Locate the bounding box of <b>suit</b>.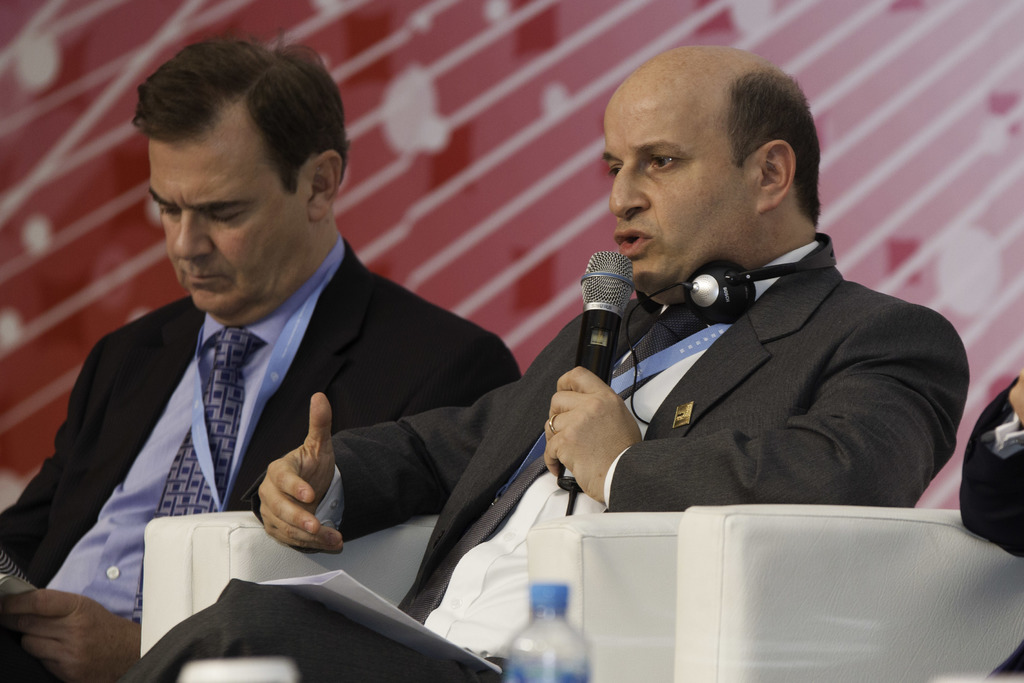
Bounding box: (x1=2, y1=241, x2=523, y2=591).
